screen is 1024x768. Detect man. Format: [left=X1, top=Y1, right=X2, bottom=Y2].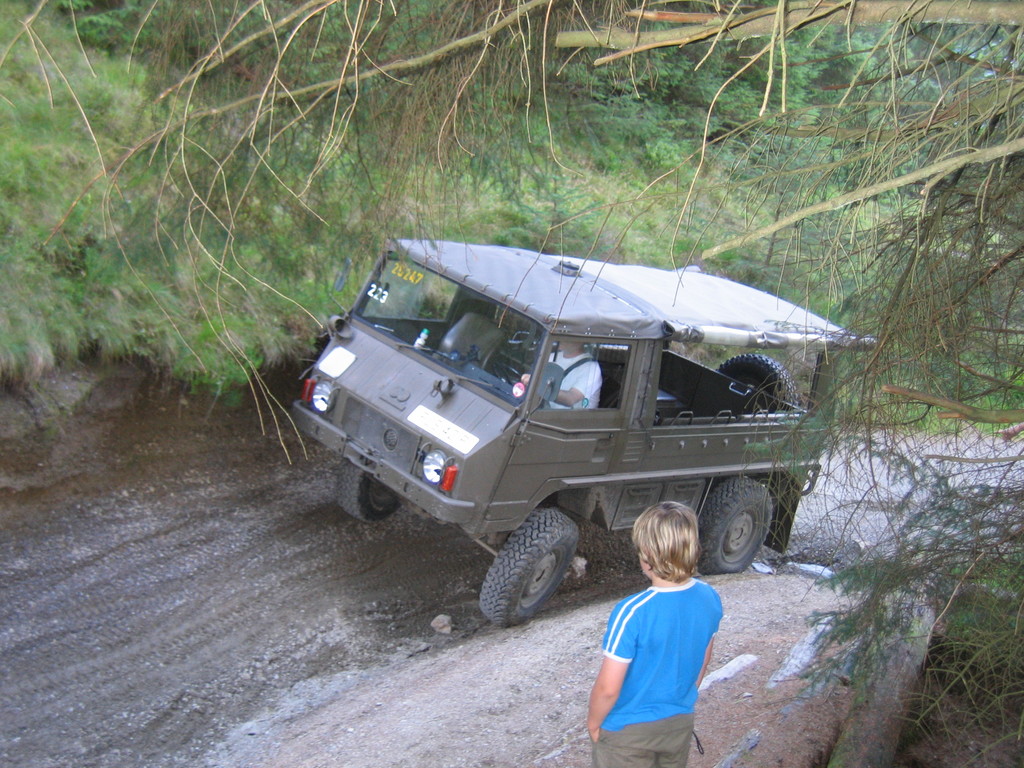
[left=583, top=505, right=723, bottom=767].
